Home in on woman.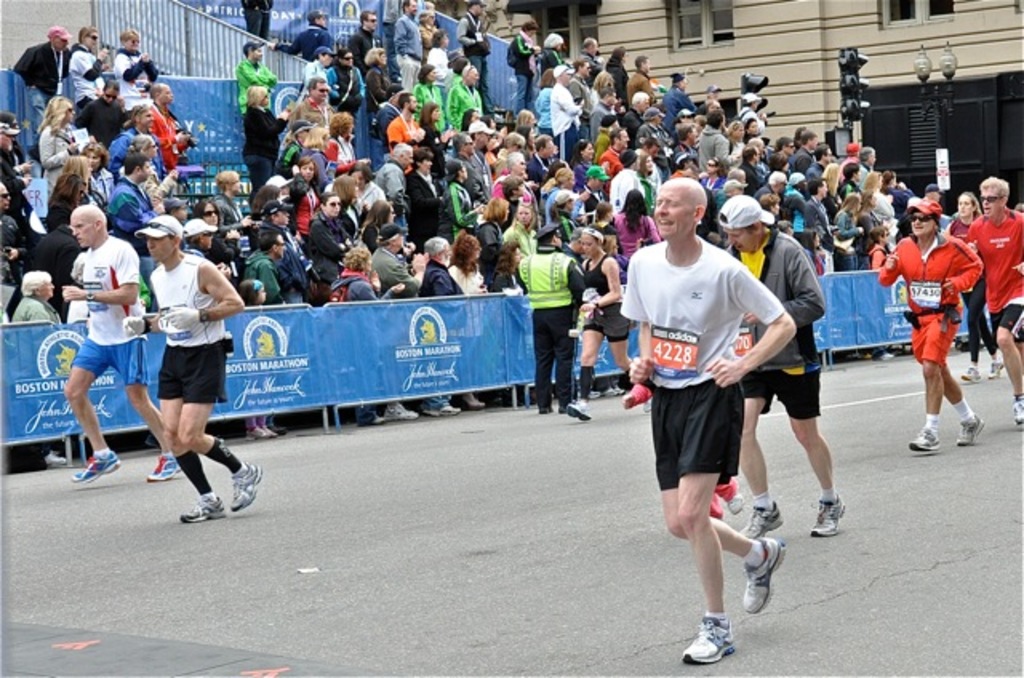
Homed in at region(549, 163, 576, 190).
